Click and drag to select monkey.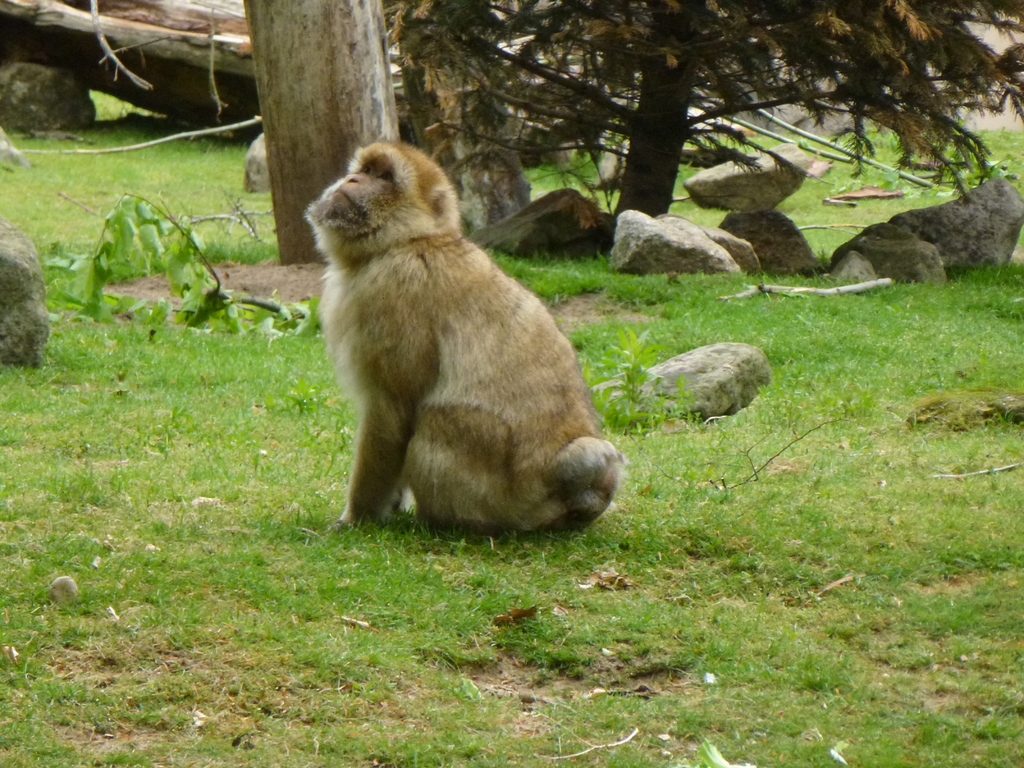
Selection: select_region(312, 133, 637, 561).
